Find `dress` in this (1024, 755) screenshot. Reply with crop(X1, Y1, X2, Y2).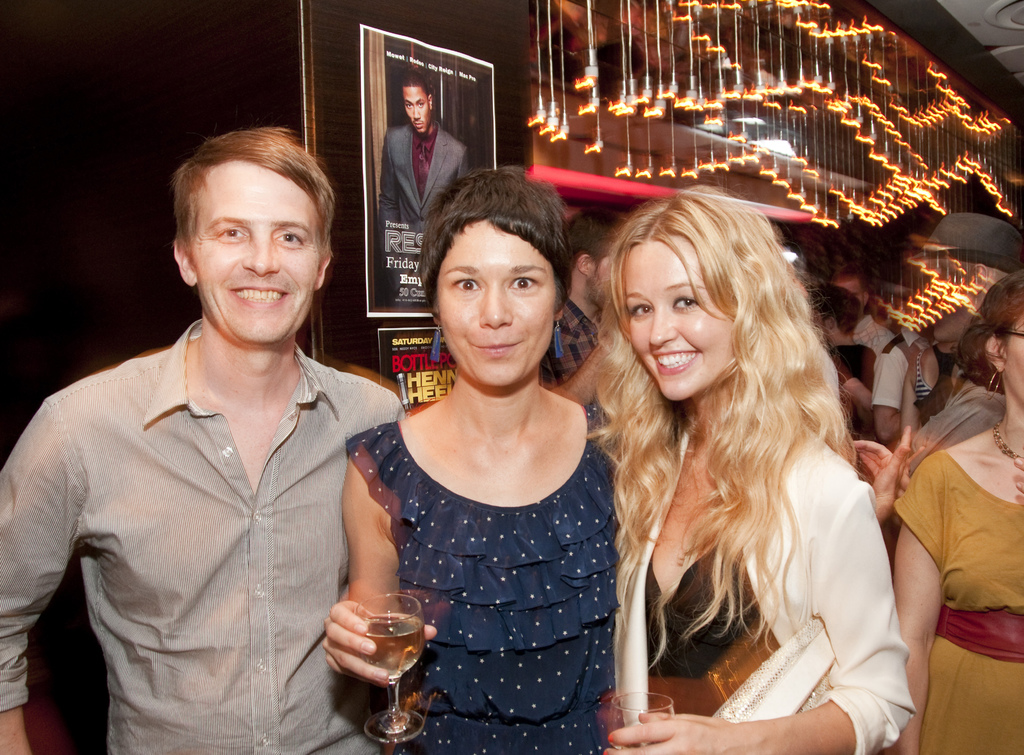
crop(648, 530, 776, 711).
